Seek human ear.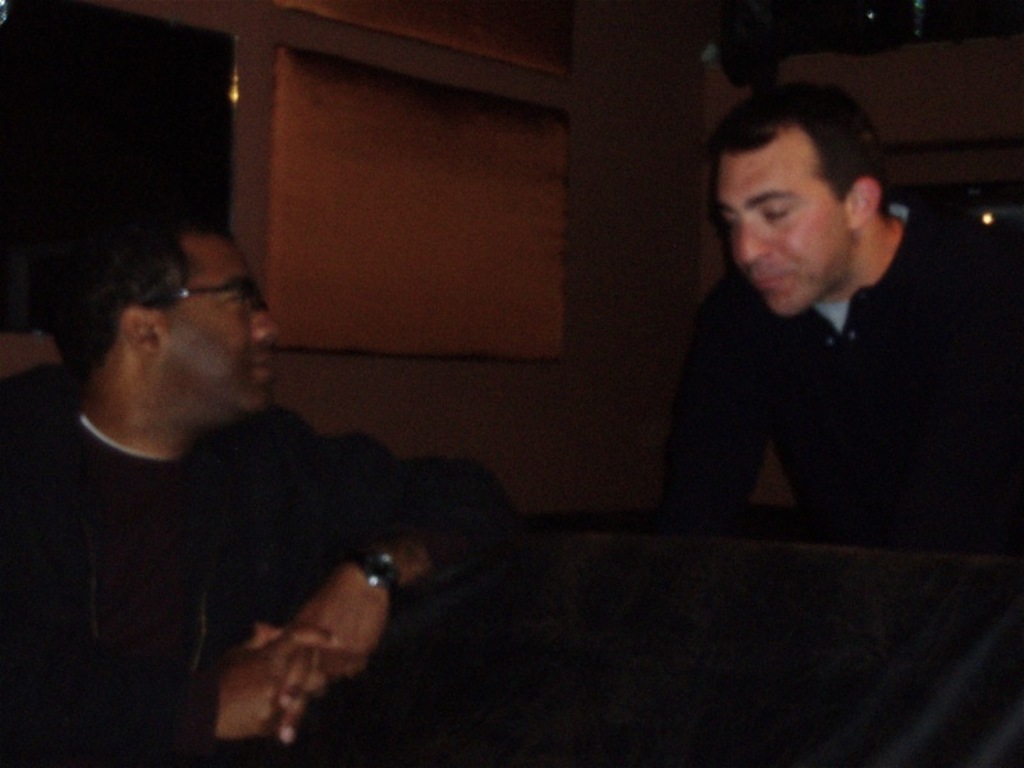
{"left": 845, "top": 175, "right": 881, "bottom": 225}.
